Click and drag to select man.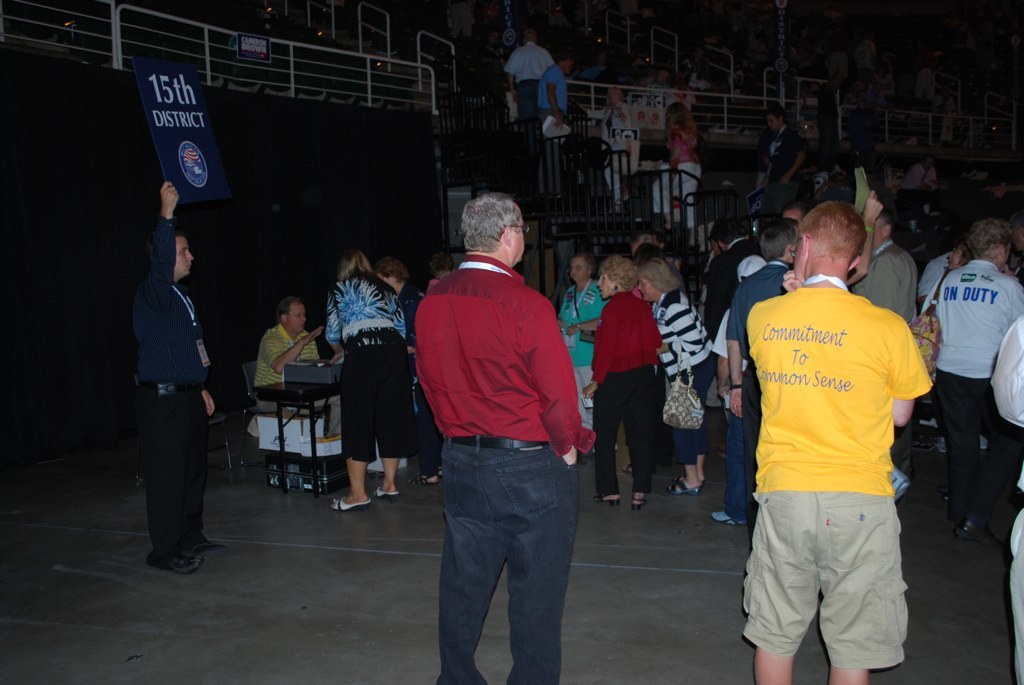
Selection: (left=402, top=194, right=603, bottom=675).
